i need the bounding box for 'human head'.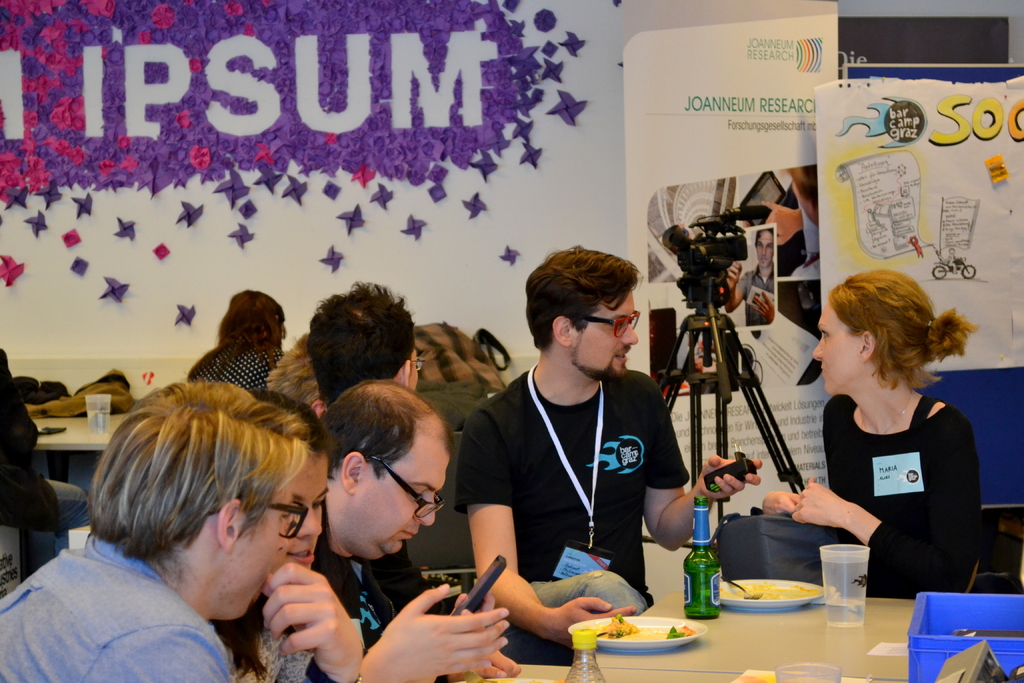
Here it is: 250, 386, 332, 572.
